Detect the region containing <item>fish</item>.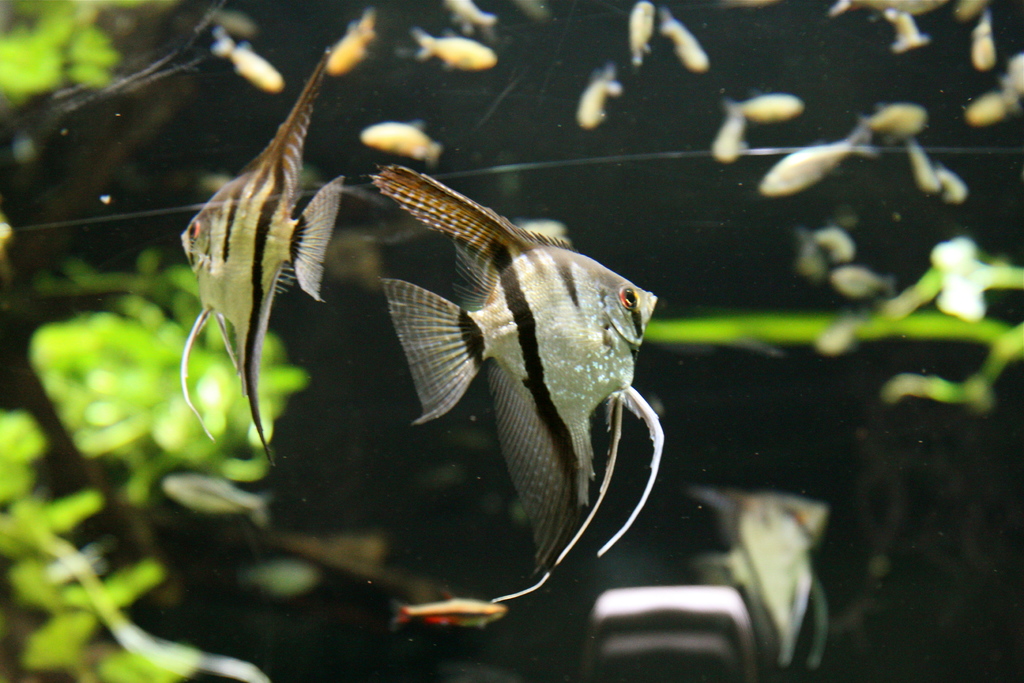
352/147/655/584.
